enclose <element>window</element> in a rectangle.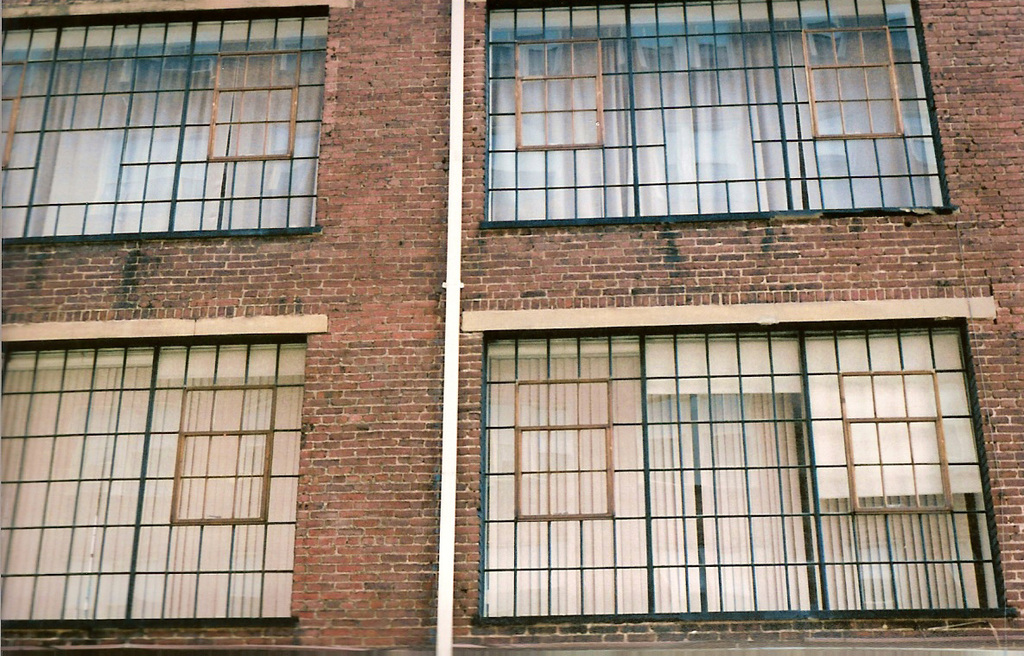
region(0, 0, 325, 242).
